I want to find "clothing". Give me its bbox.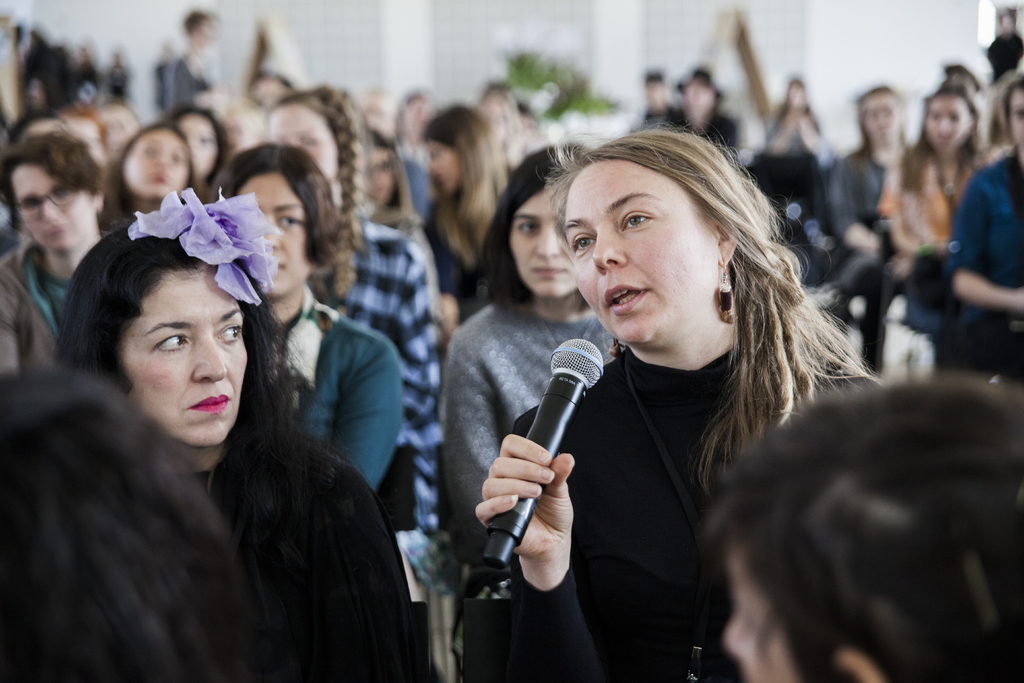
rect(947, 154, 1023, 378).
